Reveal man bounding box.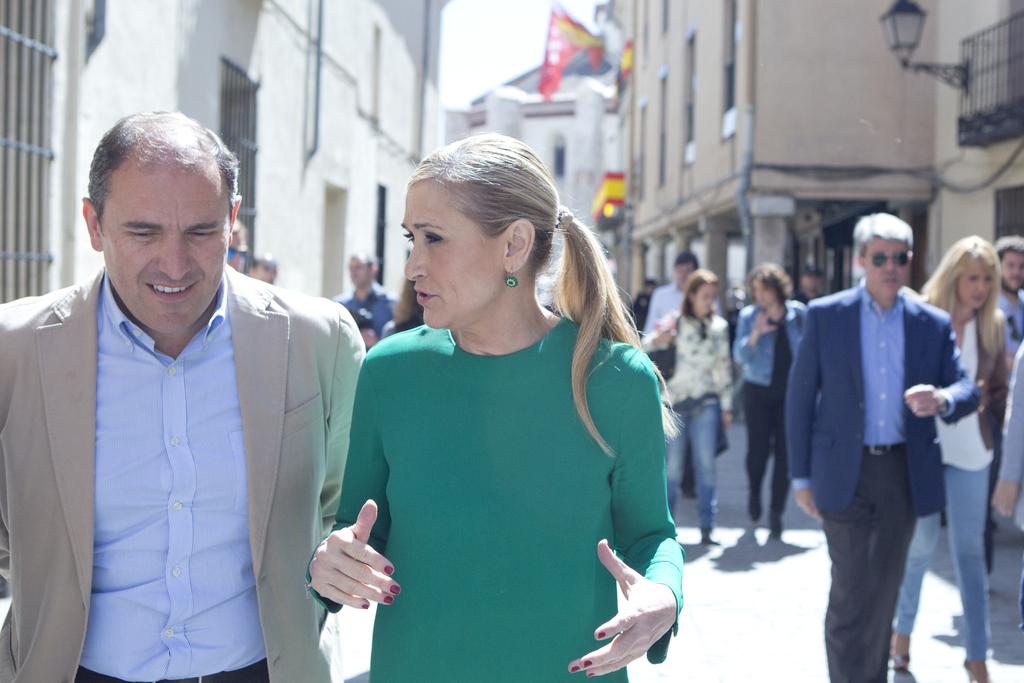
Revealed: 33:85:351:669.
